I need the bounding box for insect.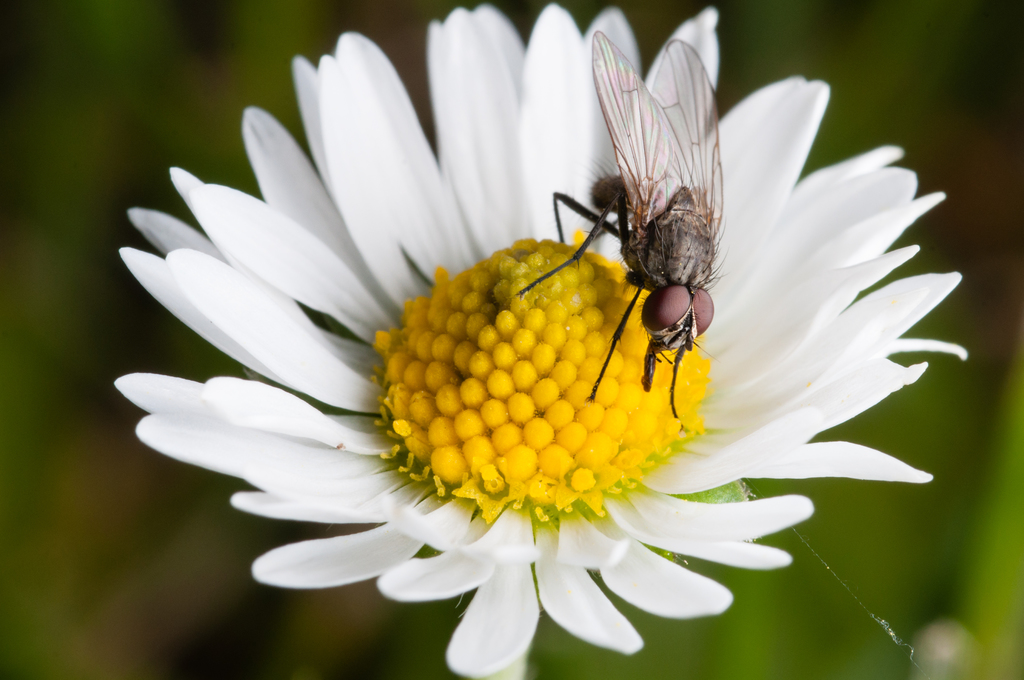
Here it is: left=513, top=28, right=735, bottom=426.
